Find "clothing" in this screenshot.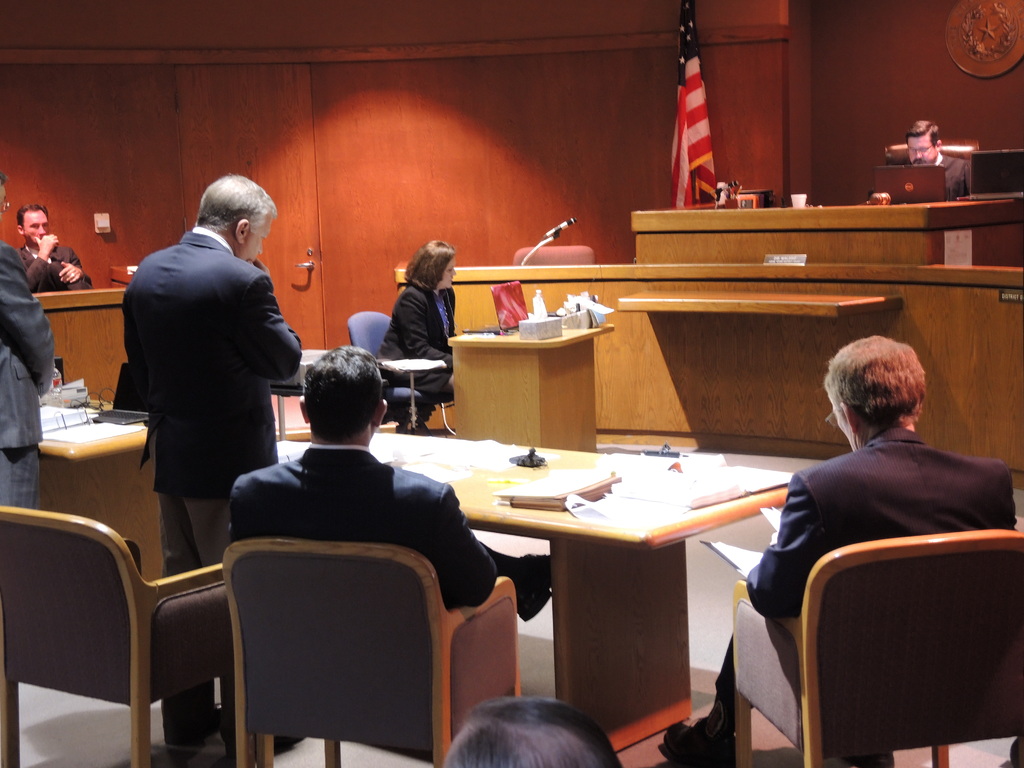
The bounding box for "clothing" is l=701, t=424, r=1002, b=730.
